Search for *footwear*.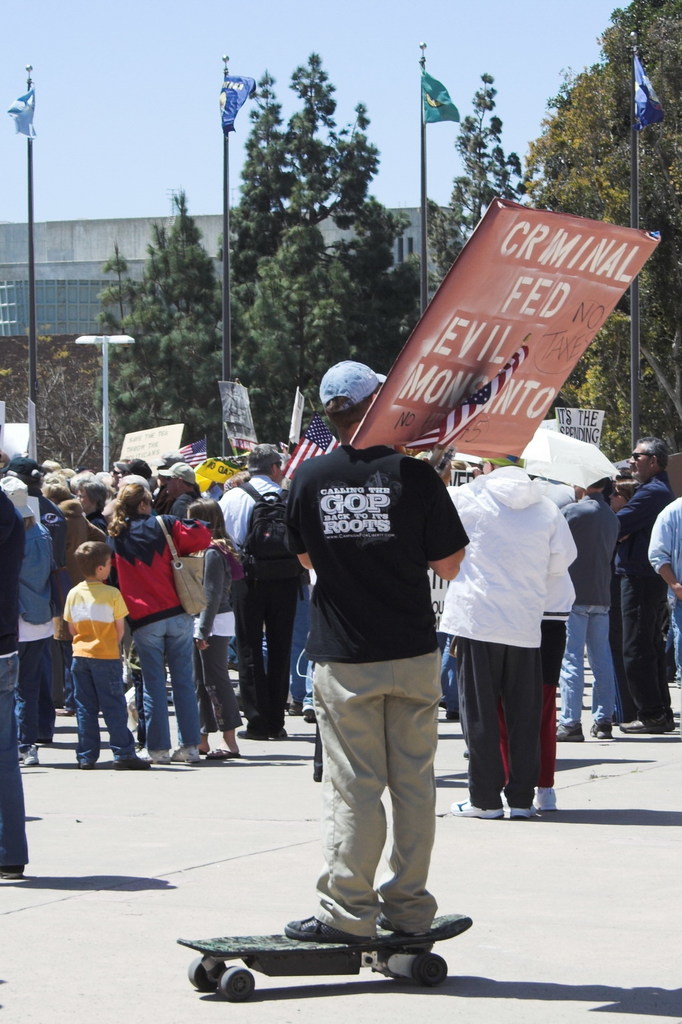
Found at 75/746/98/769.
